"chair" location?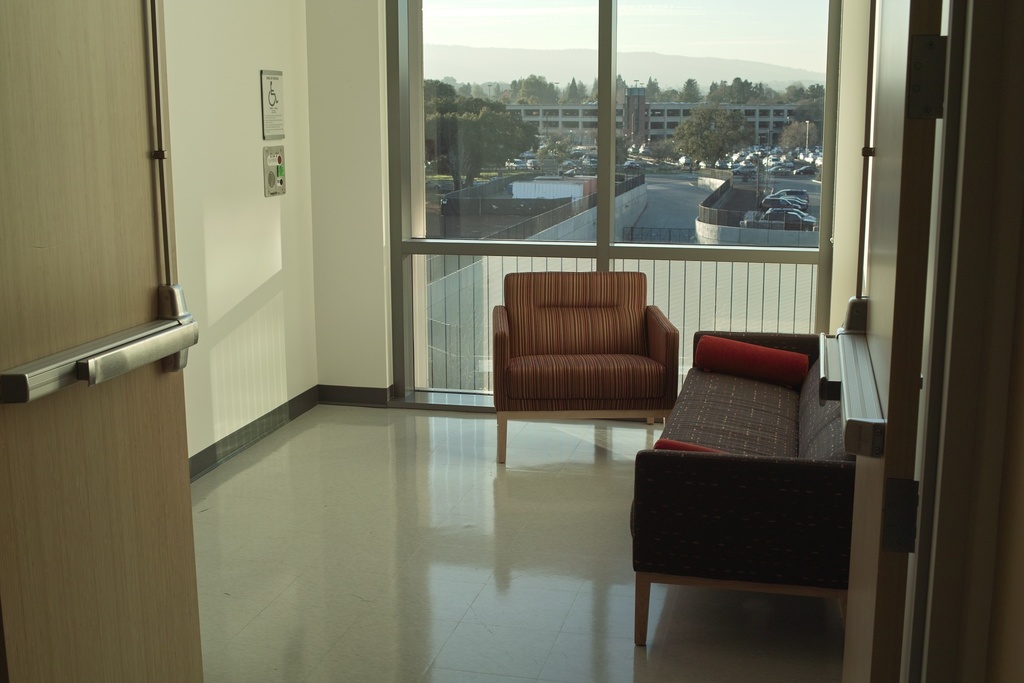
region(493, 272, 680, 461)
